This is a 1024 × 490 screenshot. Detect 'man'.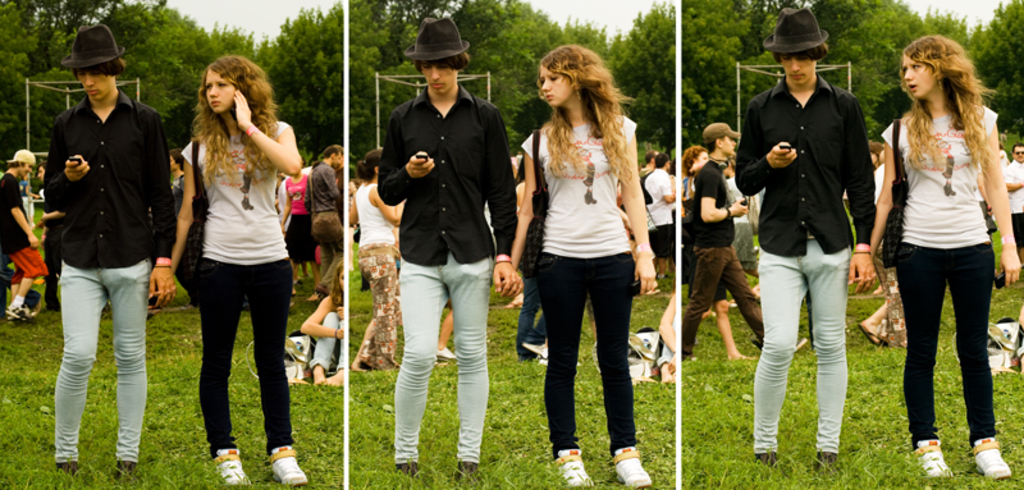
bbox(1001, 142, 1021, 266).
